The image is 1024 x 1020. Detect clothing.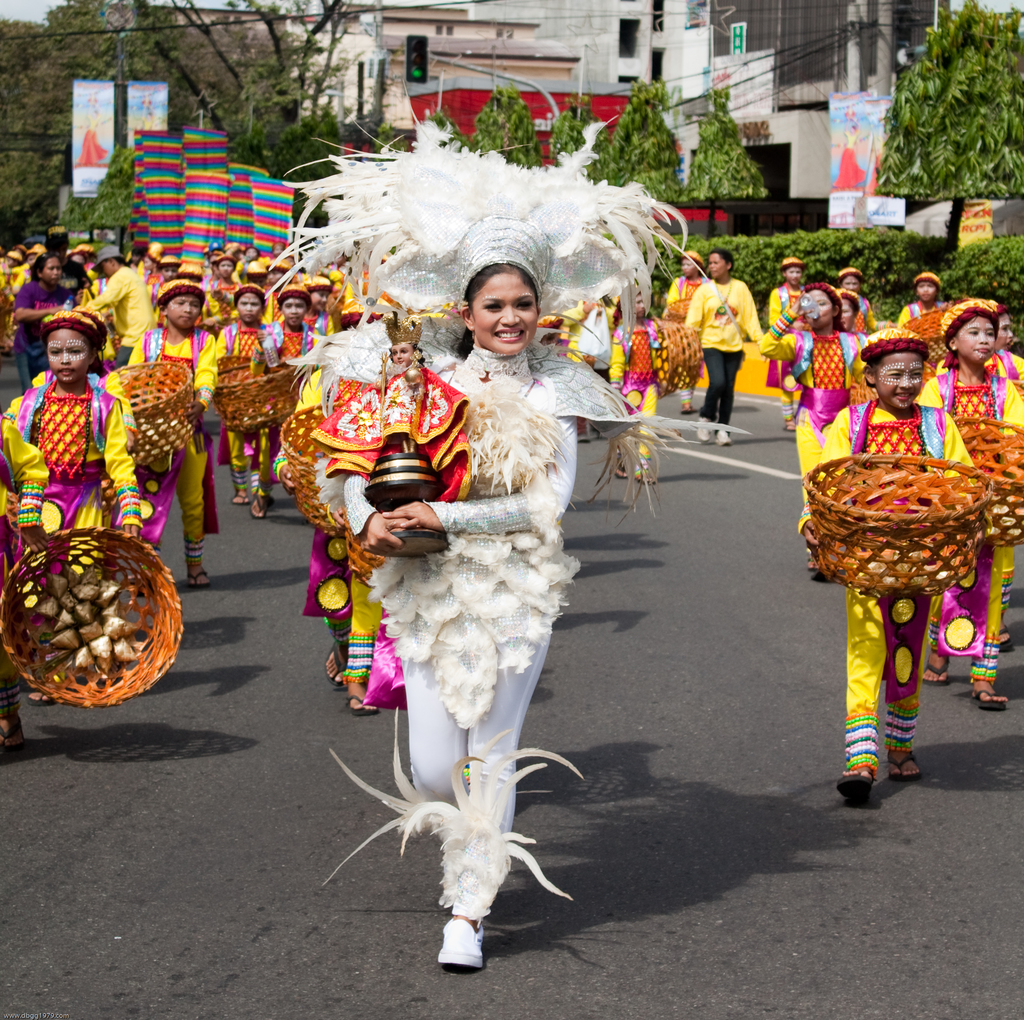
Detection: <bbox>607, 328, 682, 449</bbox>.
